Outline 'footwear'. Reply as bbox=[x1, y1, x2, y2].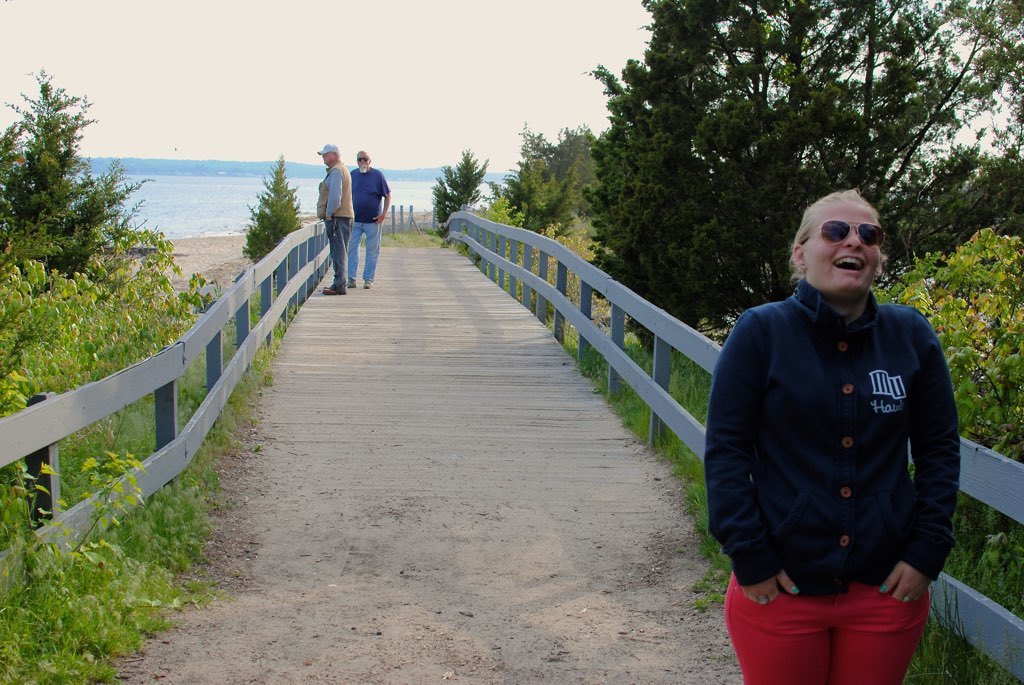
bbox=[364, 281, 371, 287].
